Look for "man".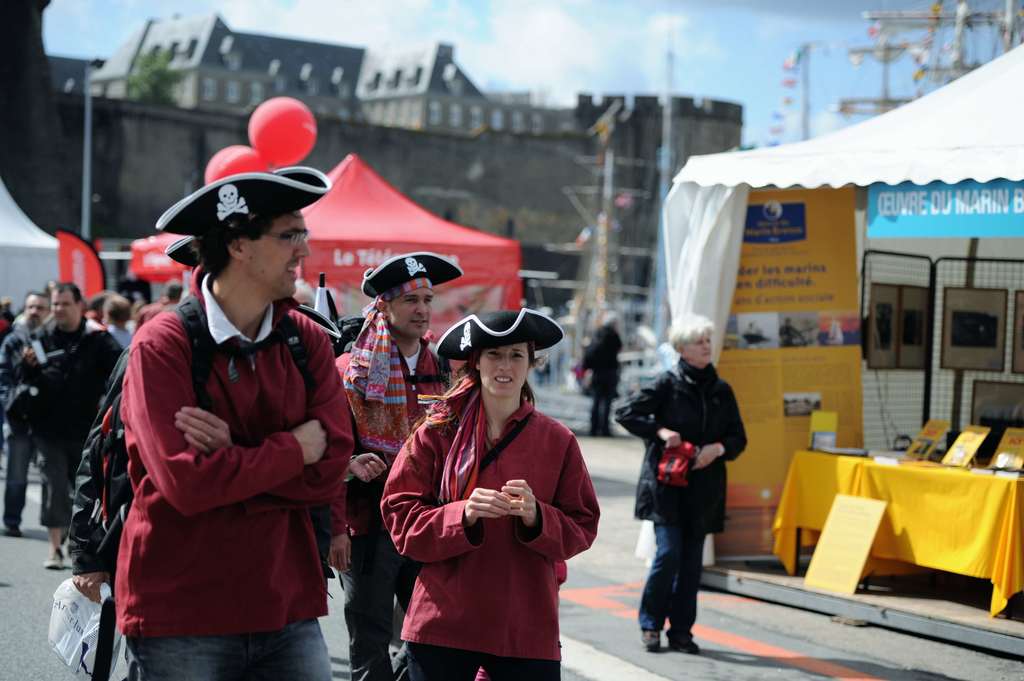
Found: pyautogui.locateOnScreen(0, 291, 51, 544).
